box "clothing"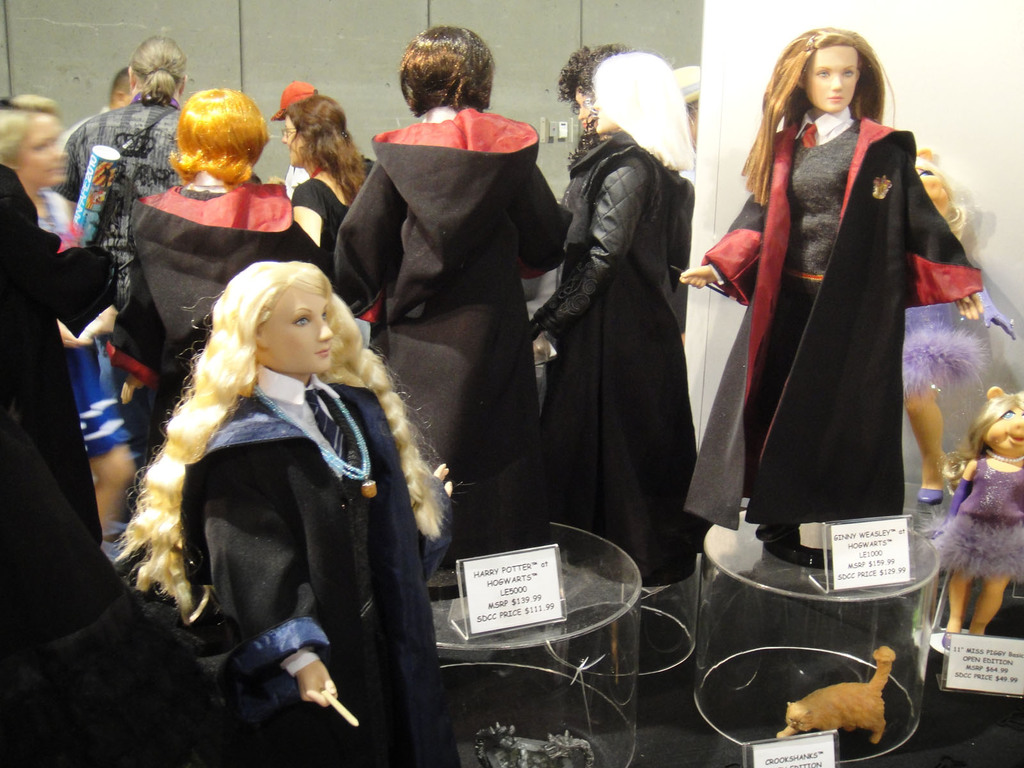
(330, 70, 566, 518)
